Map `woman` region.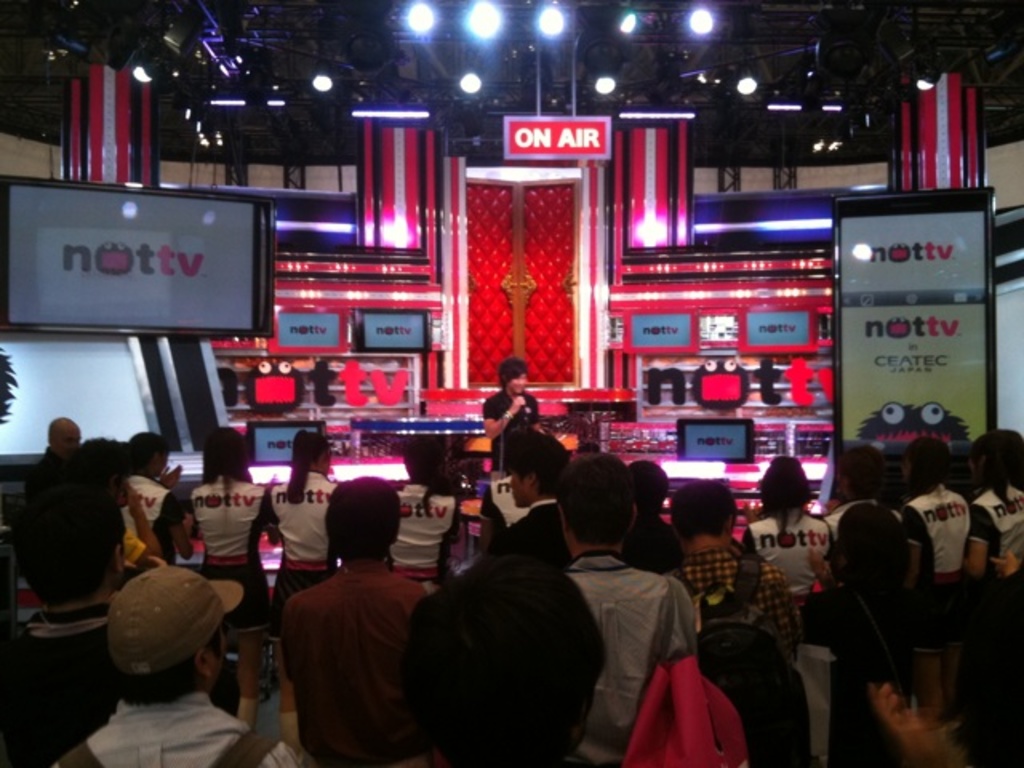
Mapped to select_region(266, 421, 331, 613).
